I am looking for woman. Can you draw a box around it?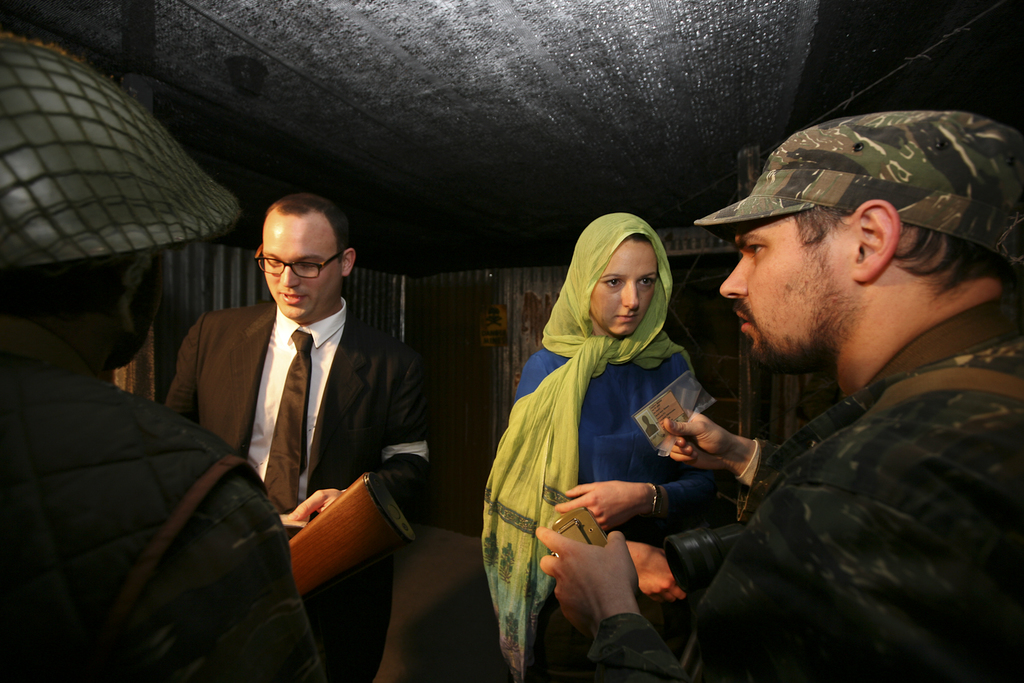
Sure, the bounding box is <region>453, 197, 668, 682</region>.
